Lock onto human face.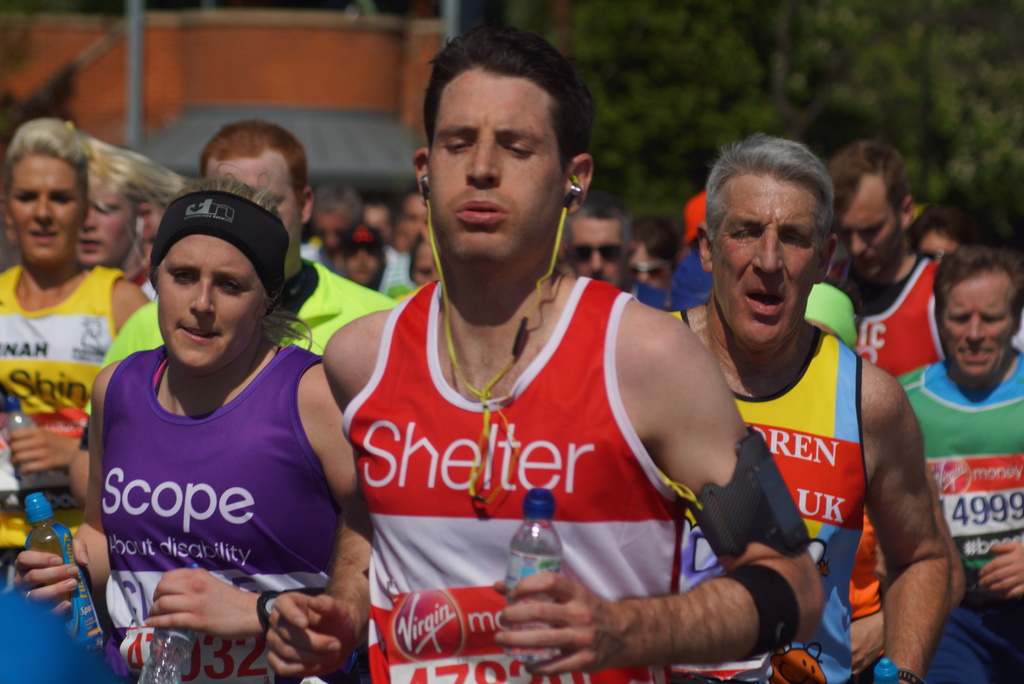
Locked: {"left": 412, "top": 236, "right": 442, "bottom": 289}.
